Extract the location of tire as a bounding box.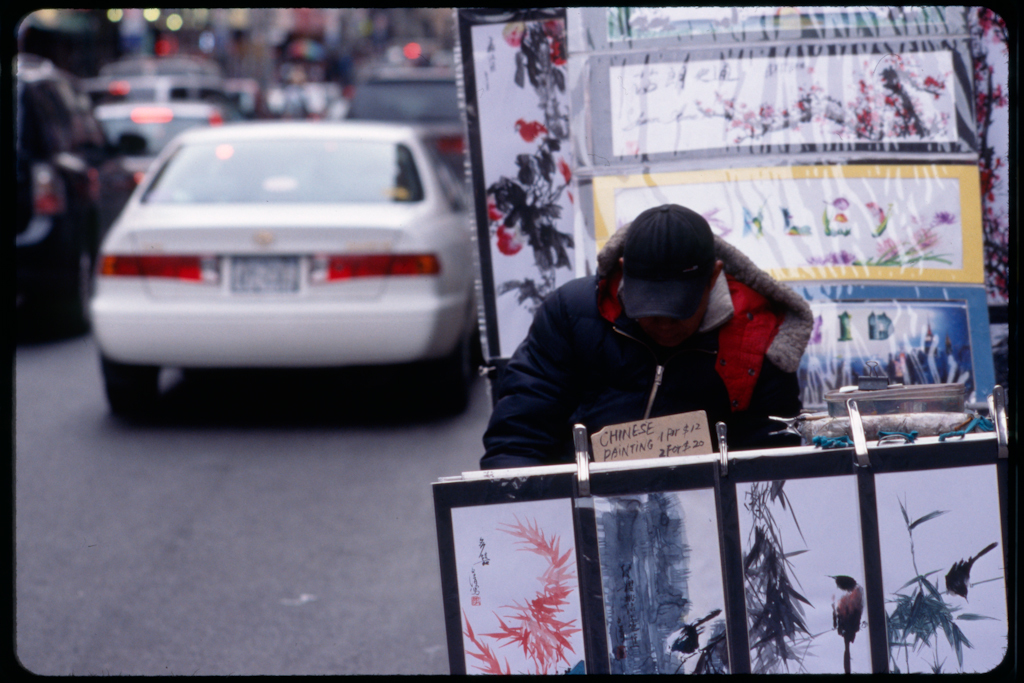
<box>416,326,476,421</box>.
